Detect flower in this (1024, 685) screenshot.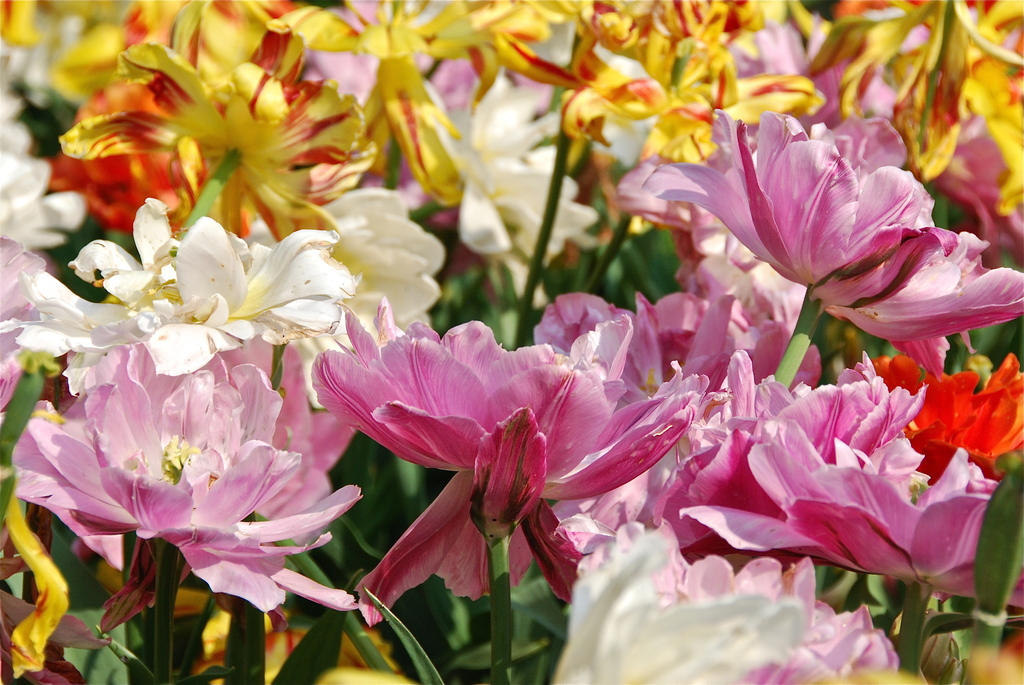
Detection: bbox=[616, 54, 820, 180].
